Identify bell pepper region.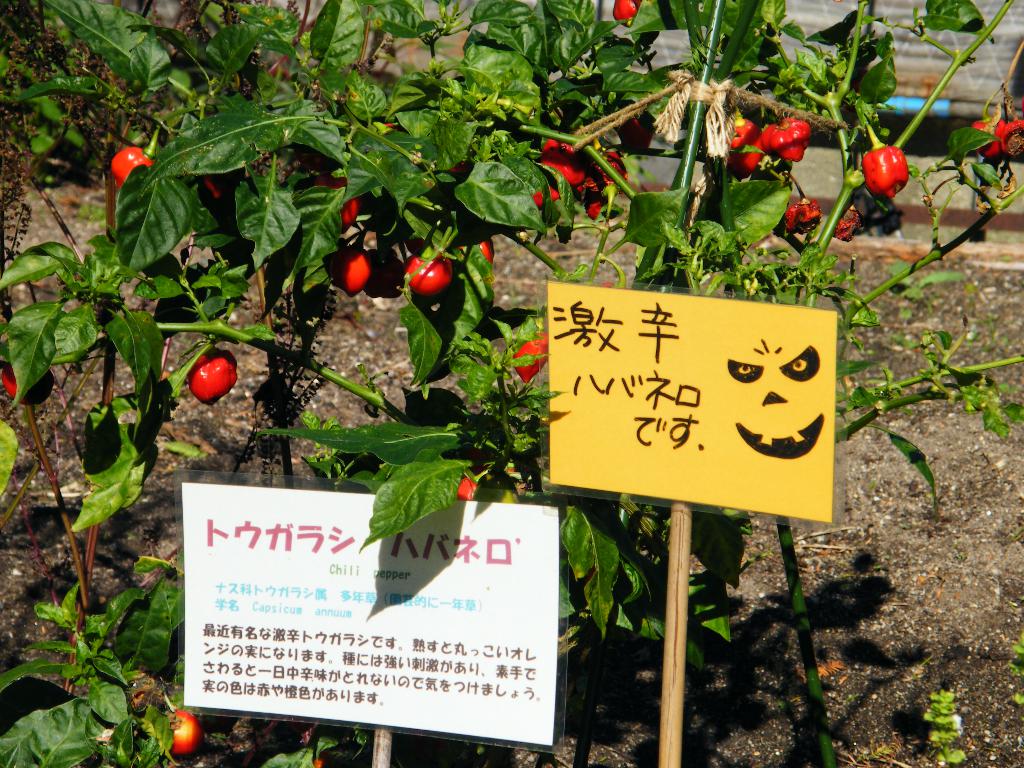
Region: [538,142,589,188].
